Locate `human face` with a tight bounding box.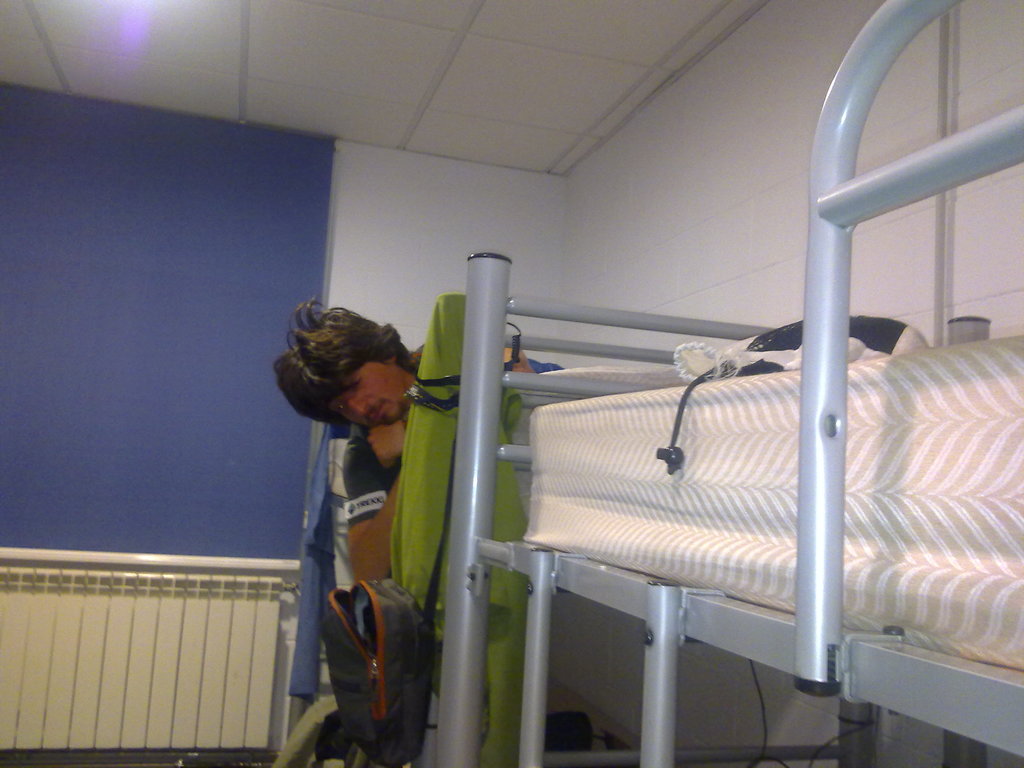
[x1=337, y1=356, x2=413, y2=429].
